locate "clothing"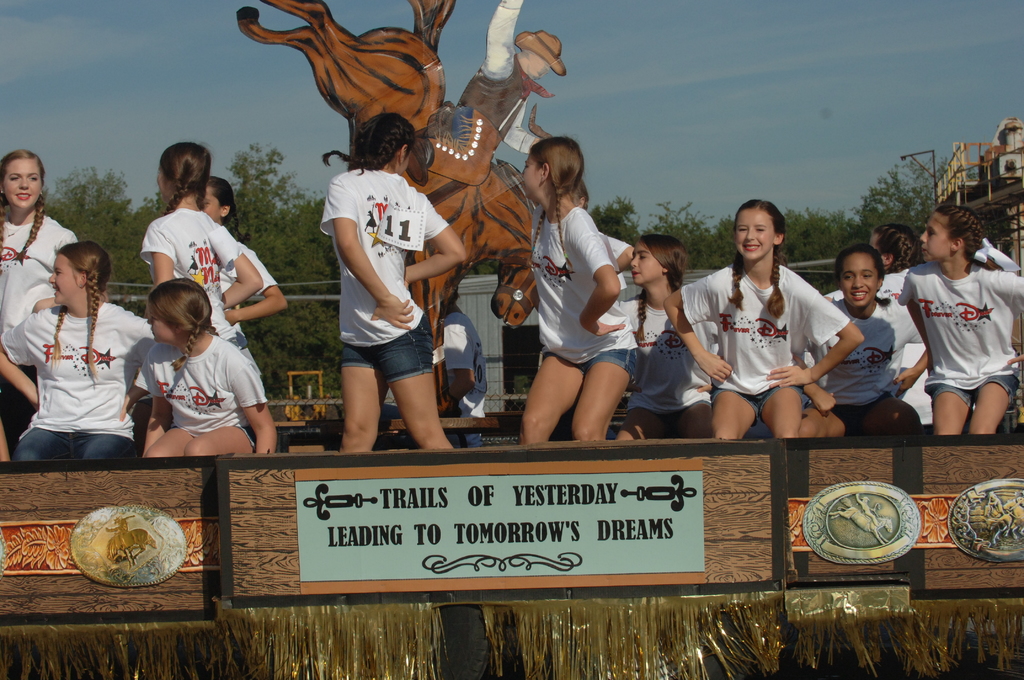
(x1=318, y1=165, x2=447, y2=385)
